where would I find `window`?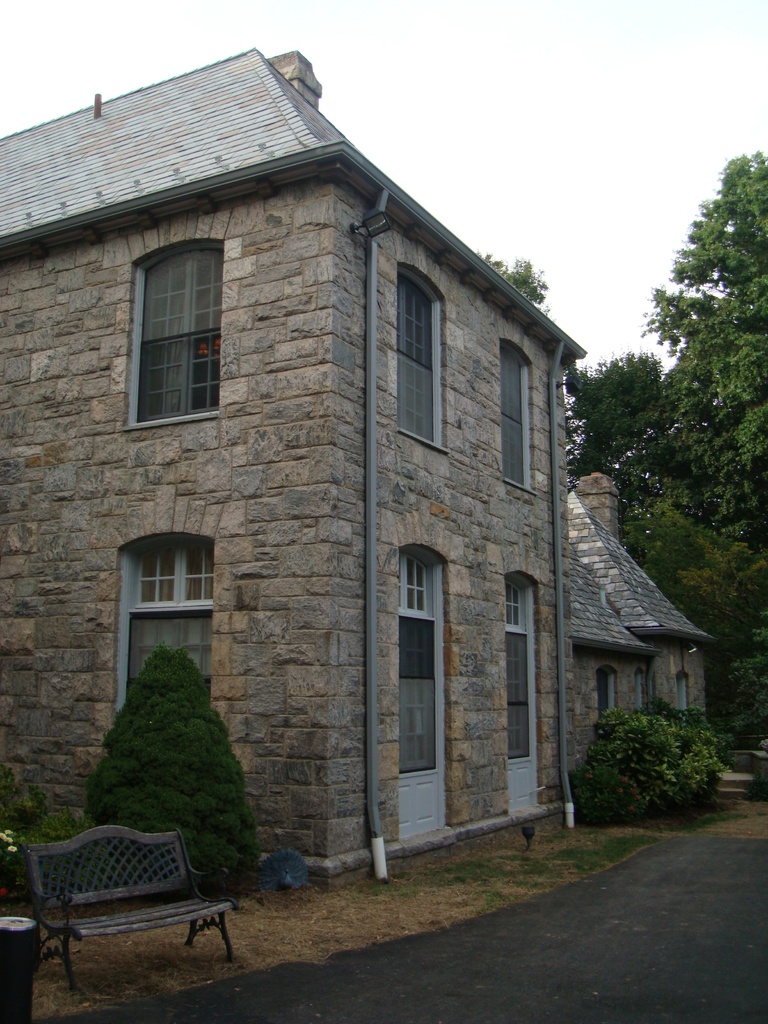
At detection(493, 330, 537, 500).
